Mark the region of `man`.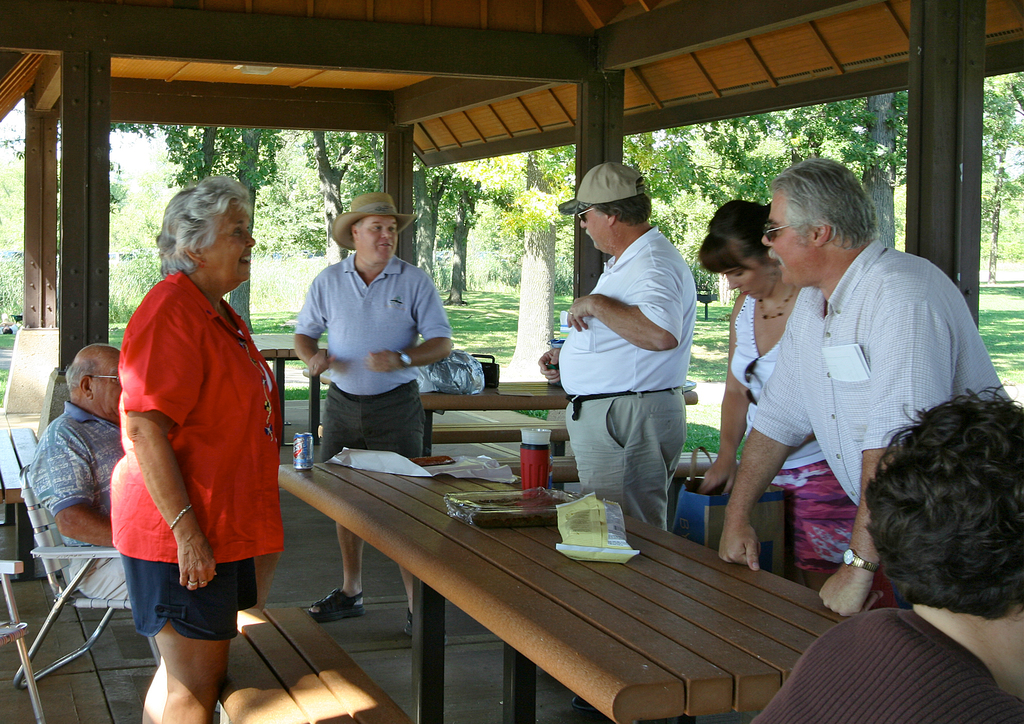
Region: box(749, 380, 1023, 723).
